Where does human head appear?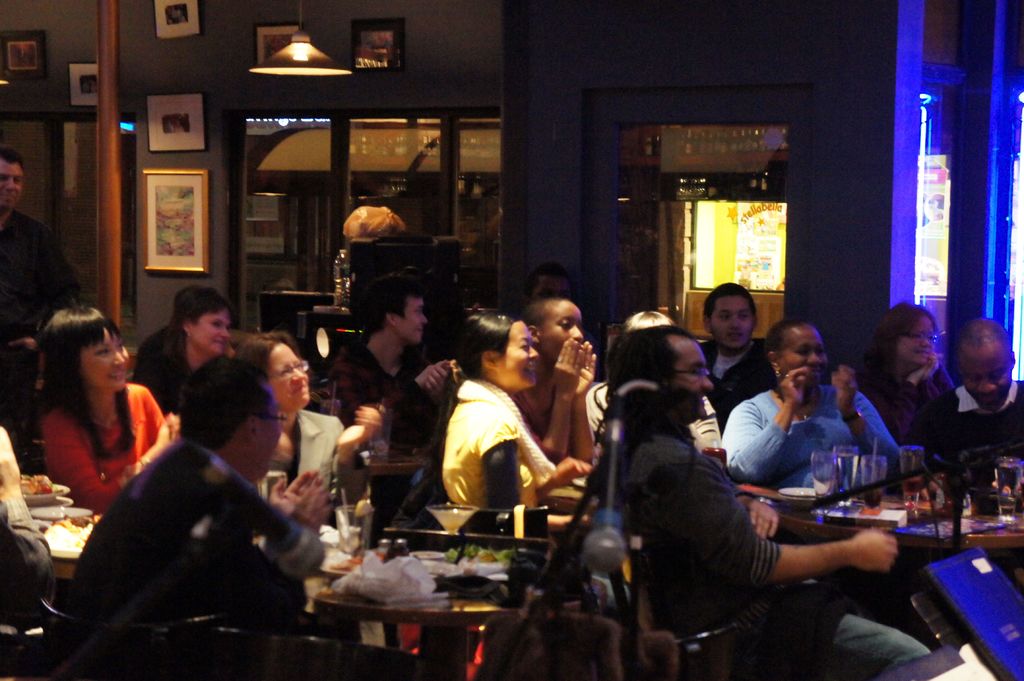
Appears at [456,311,536,389].
